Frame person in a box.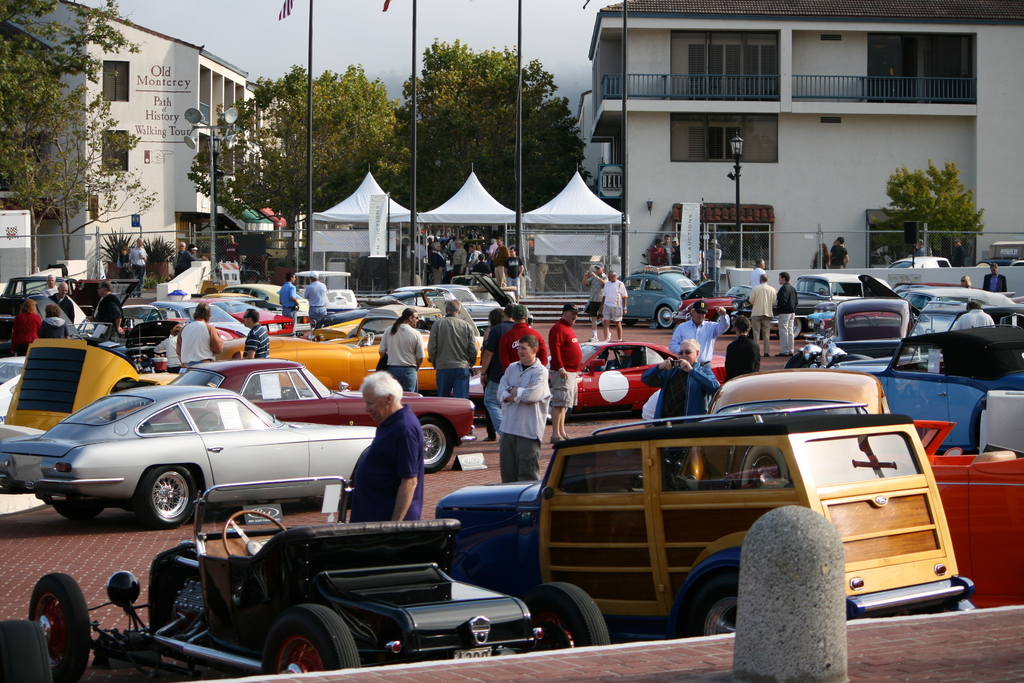
(429,230,530,302).
